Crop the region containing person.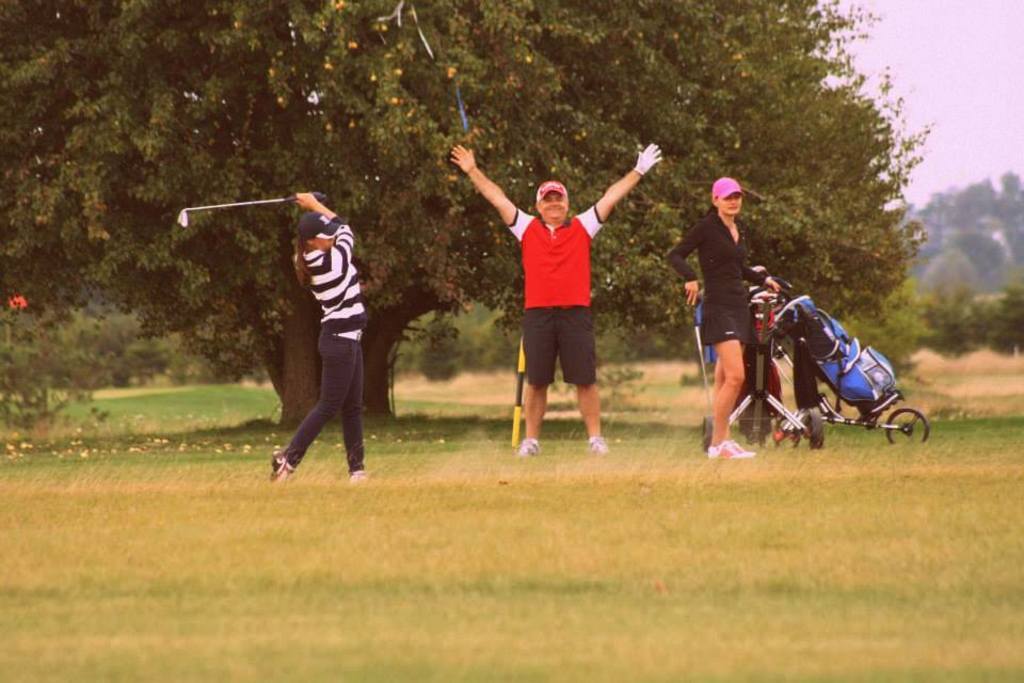
Crop region: 684/165/779/456.
